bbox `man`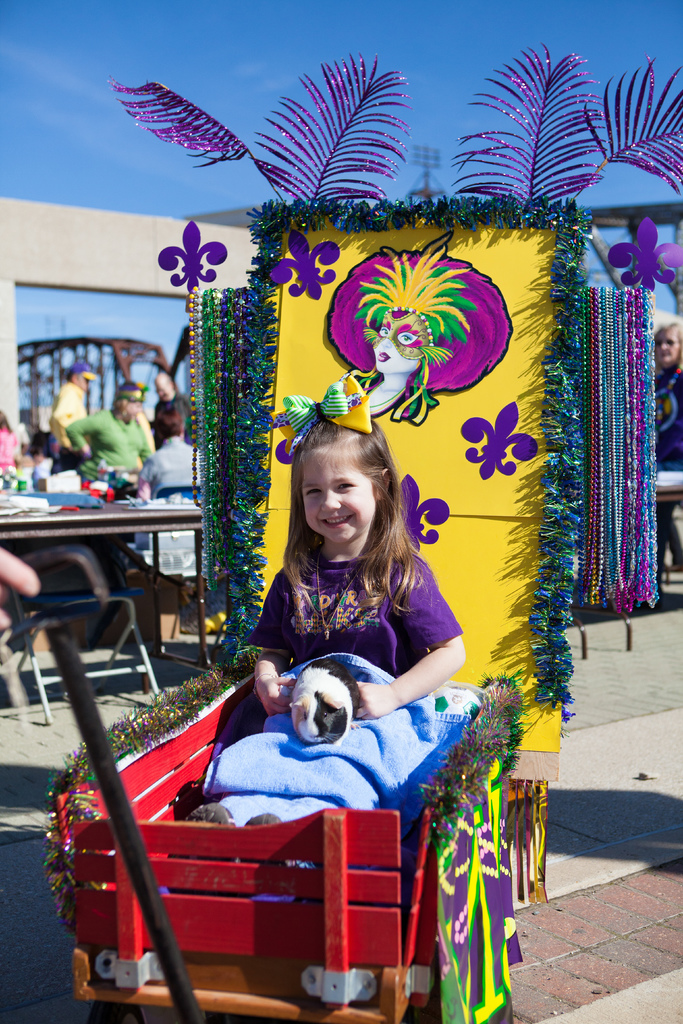
bbox=(142, 399, 204, 581)
